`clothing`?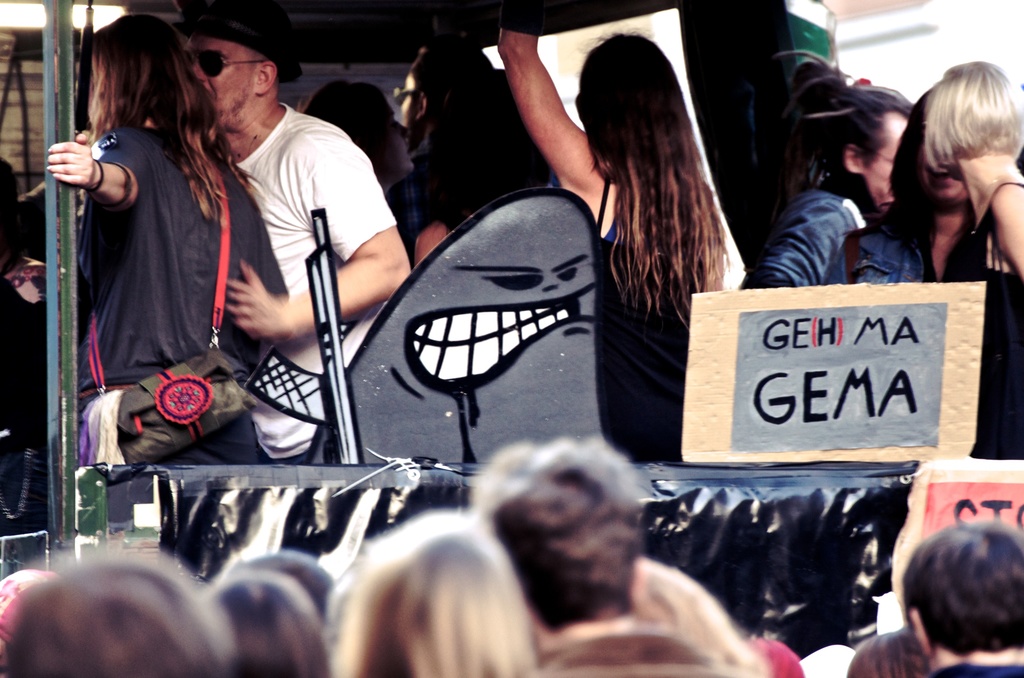
rect(60, 63, 252, 485)
